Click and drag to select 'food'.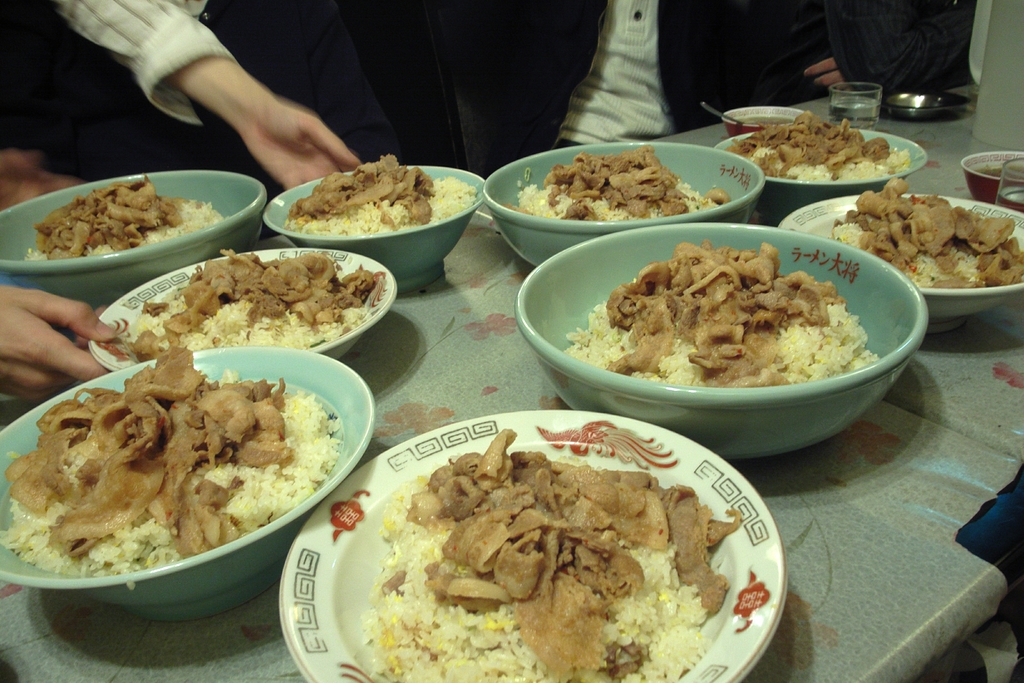
Selection: <region>357, 425, 743, 682</region>.
